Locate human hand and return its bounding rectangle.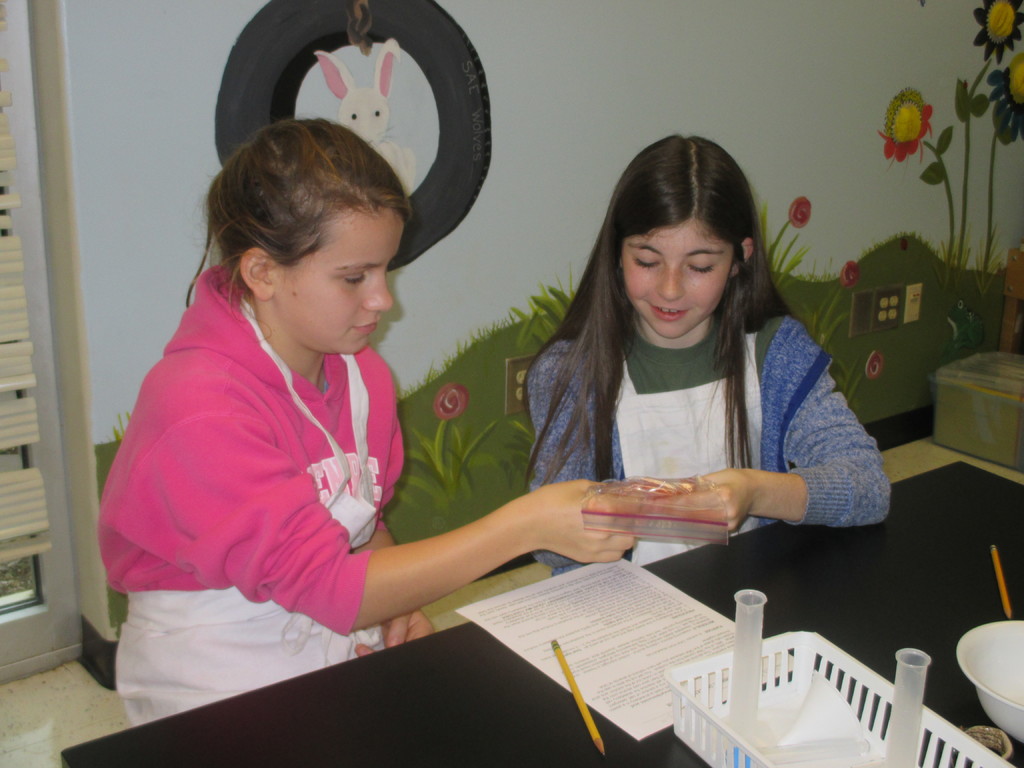
pyautogui.locateOnScreen(698, 468, 753, 535).
